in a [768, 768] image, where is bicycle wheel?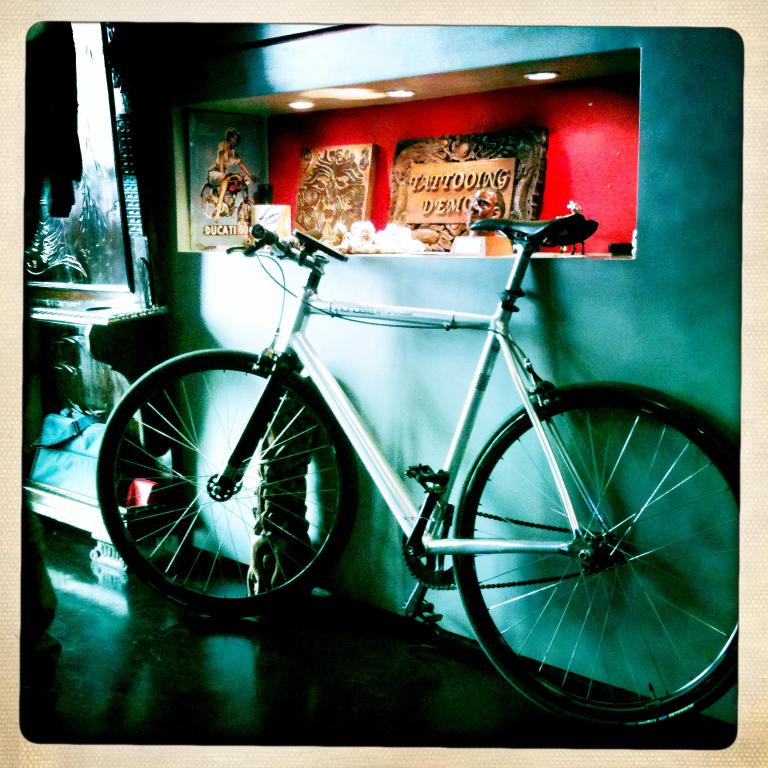
select_region(451, 373, 739, 732).
